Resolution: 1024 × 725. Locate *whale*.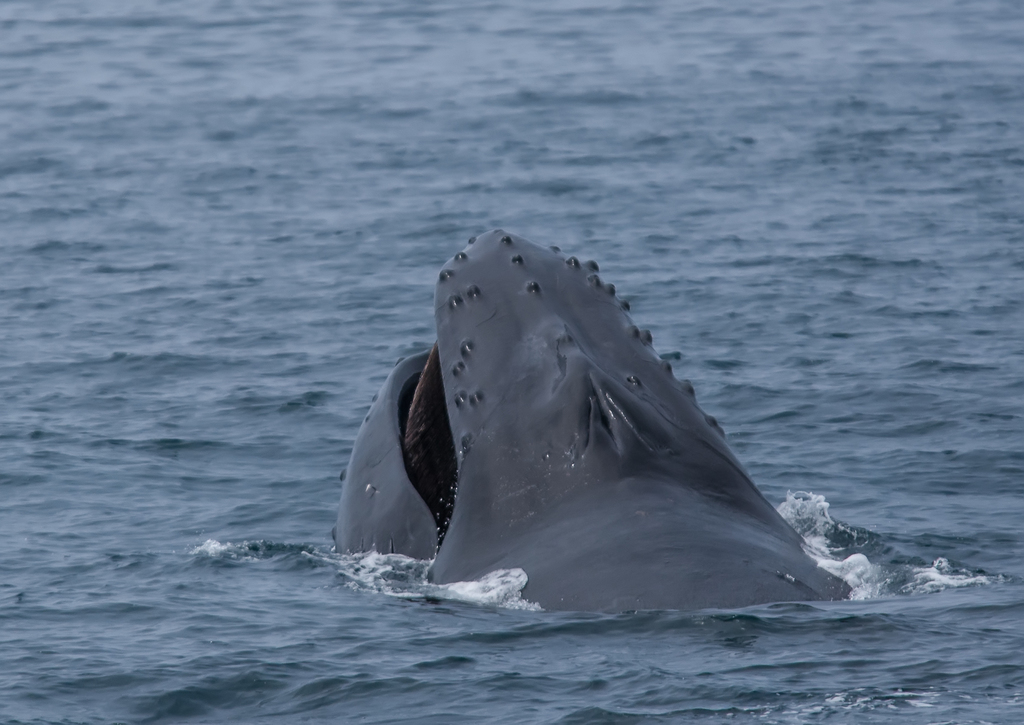
330, 223, 852, 614.
